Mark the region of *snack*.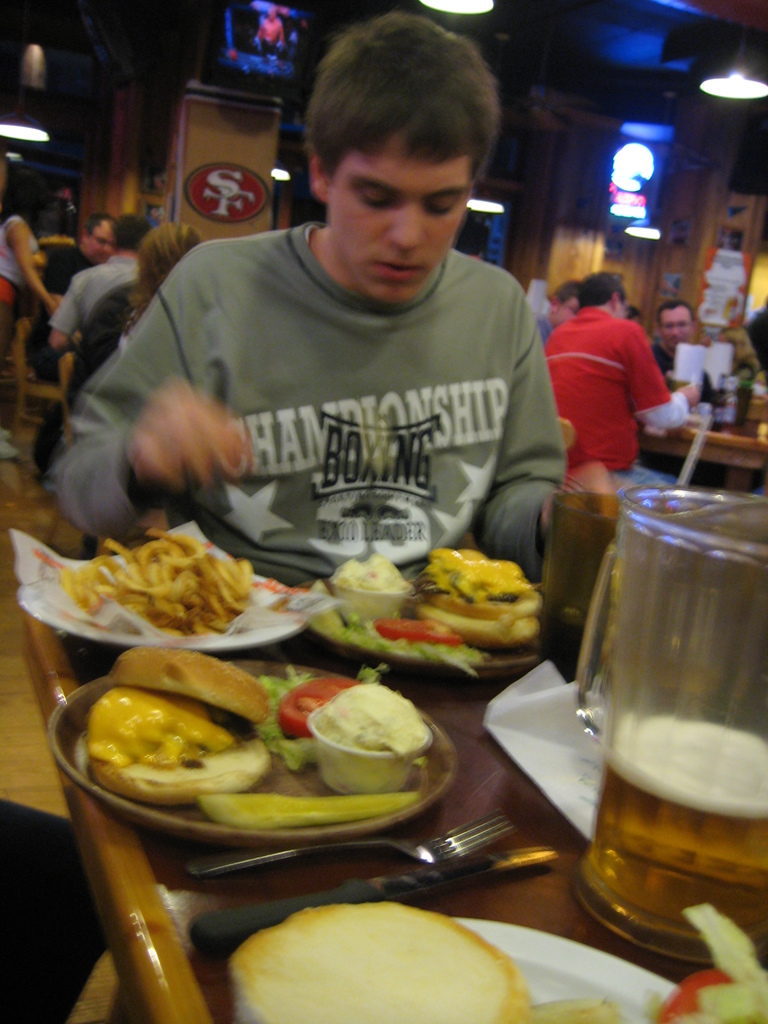
Region: region(329, 541, 544, 660).
